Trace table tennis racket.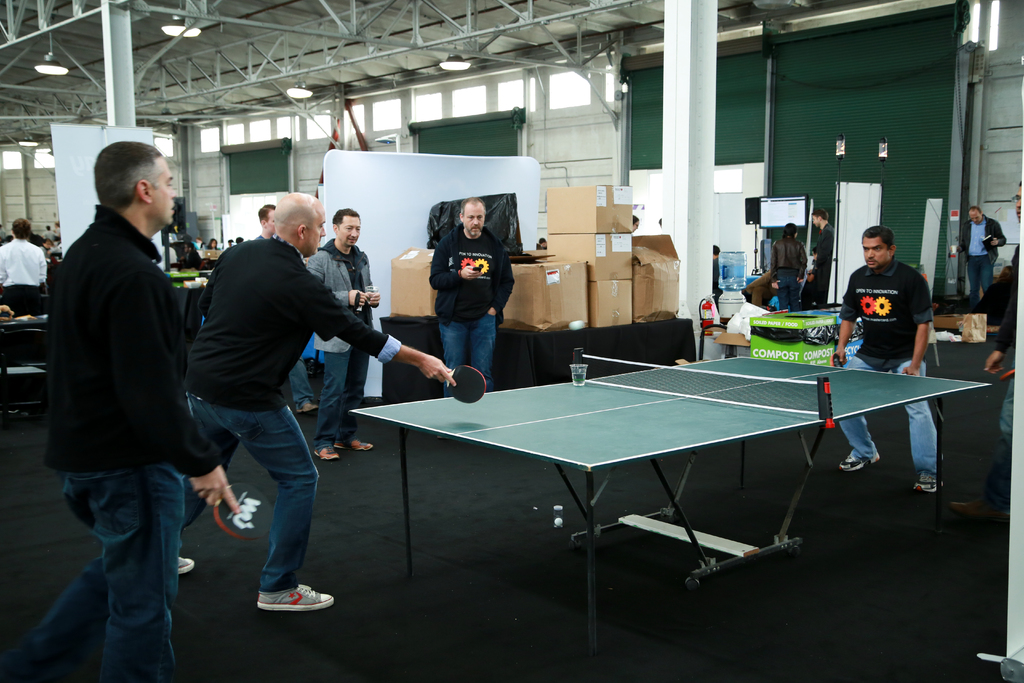
Traced to left=215, top=475, right=280, bottom=536.
